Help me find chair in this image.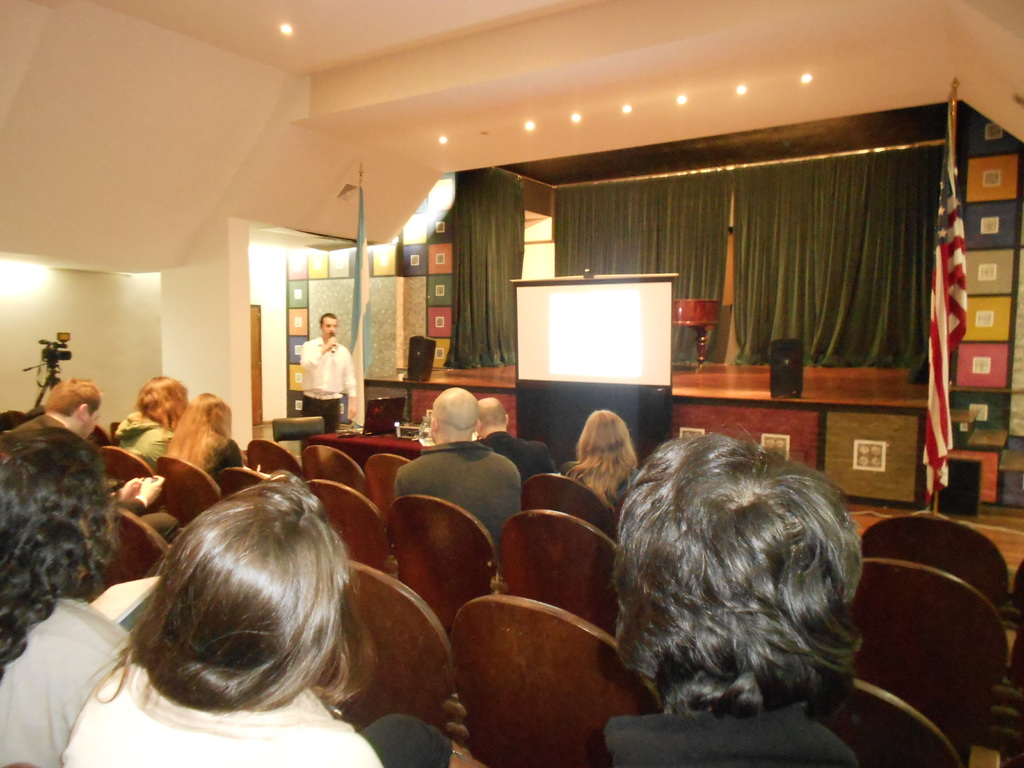
Found it: box(522, 474, 620, 547).
